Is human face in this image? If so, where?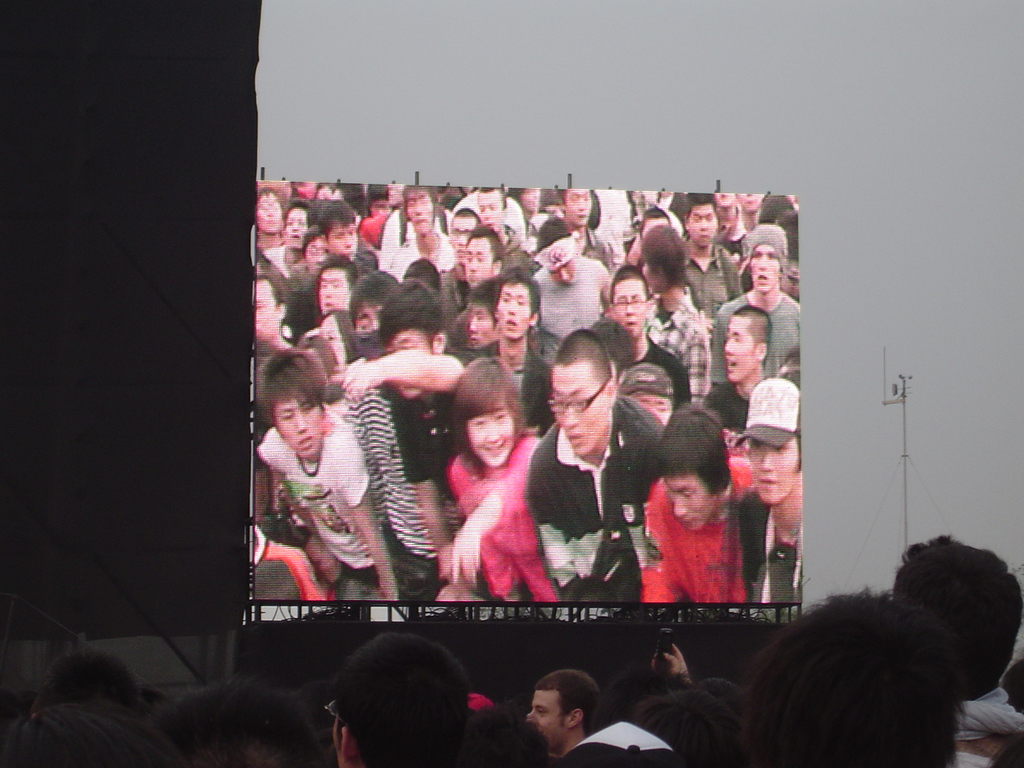
Yes, at (493,278,525,340).
